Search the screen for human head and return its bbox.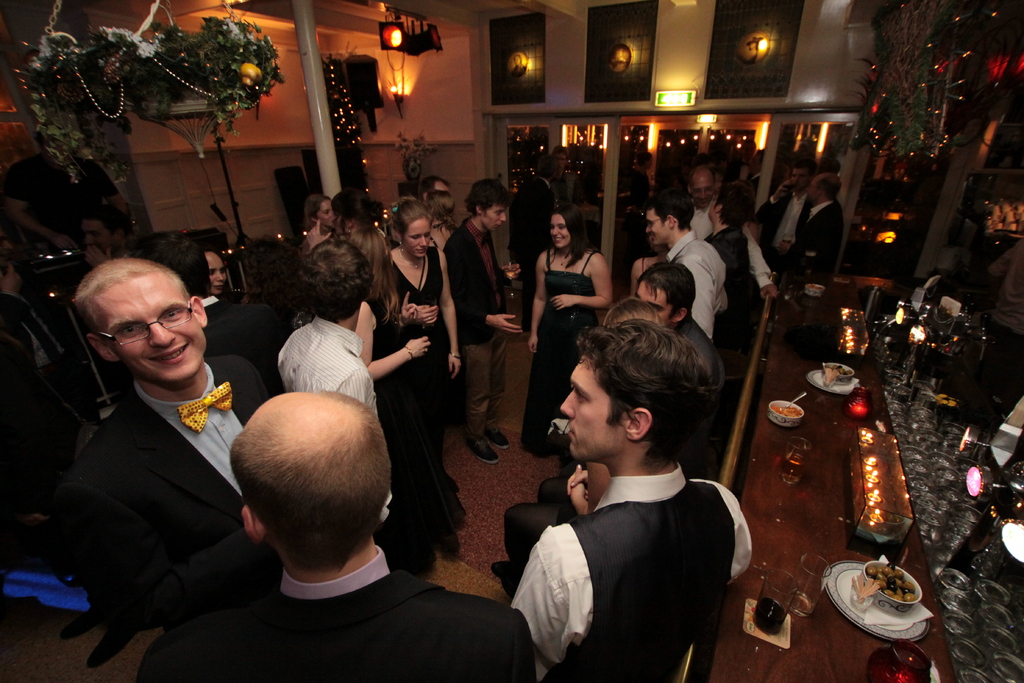
Found: Rect(538, 156, 562, 183).
